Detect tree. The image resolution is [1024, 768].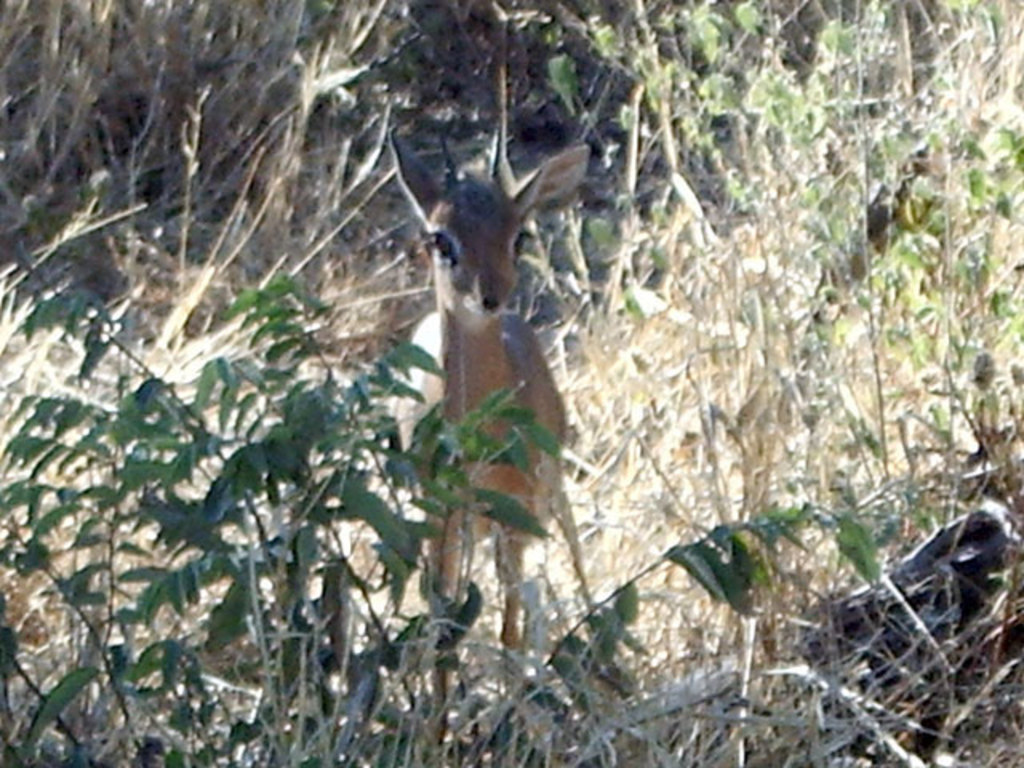
box(0, 0, 1022, 762).
